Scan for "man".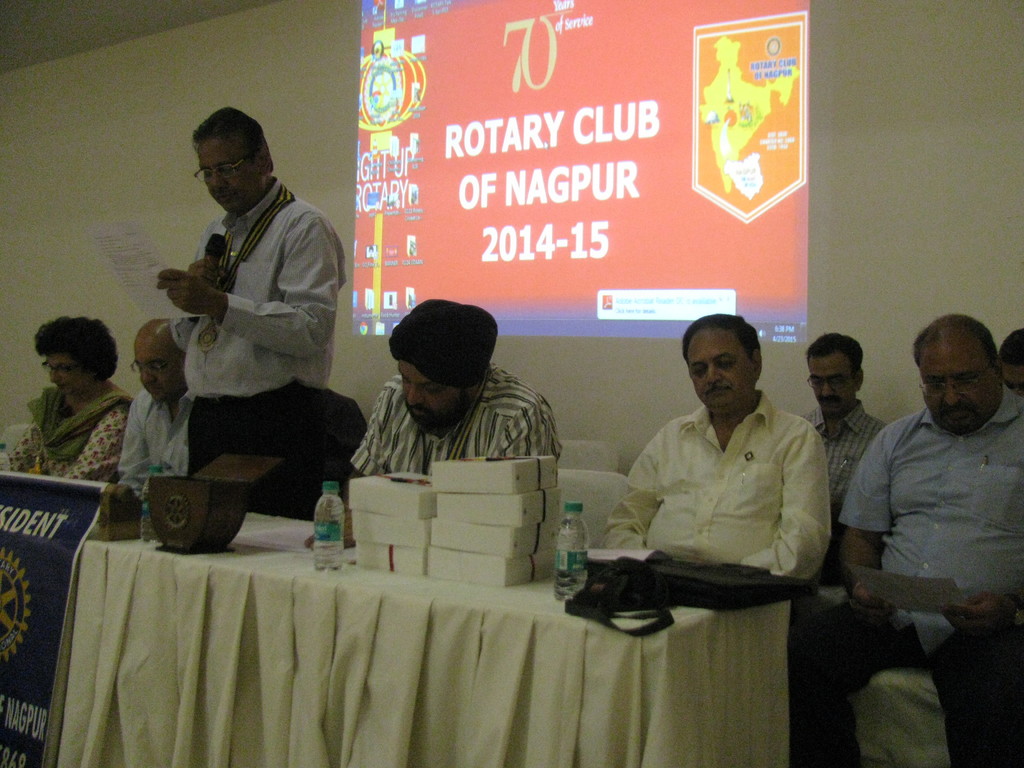
Scan result: locate(598, 308, 829, 594).
